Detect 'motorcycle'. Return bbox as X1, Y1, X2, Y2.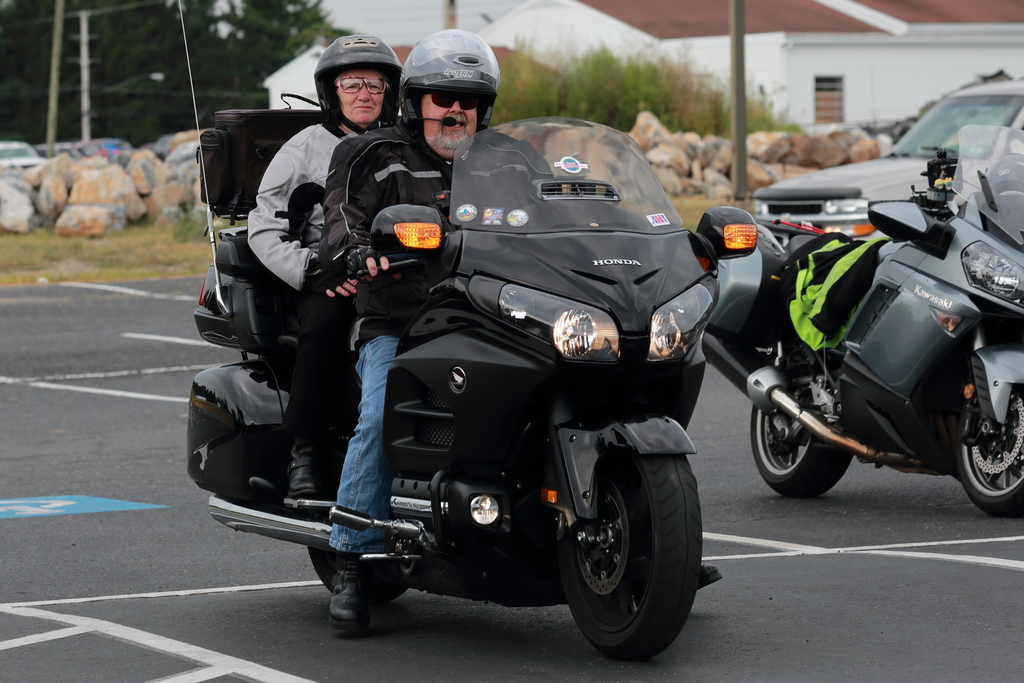
701, 125, 1023, 516.
